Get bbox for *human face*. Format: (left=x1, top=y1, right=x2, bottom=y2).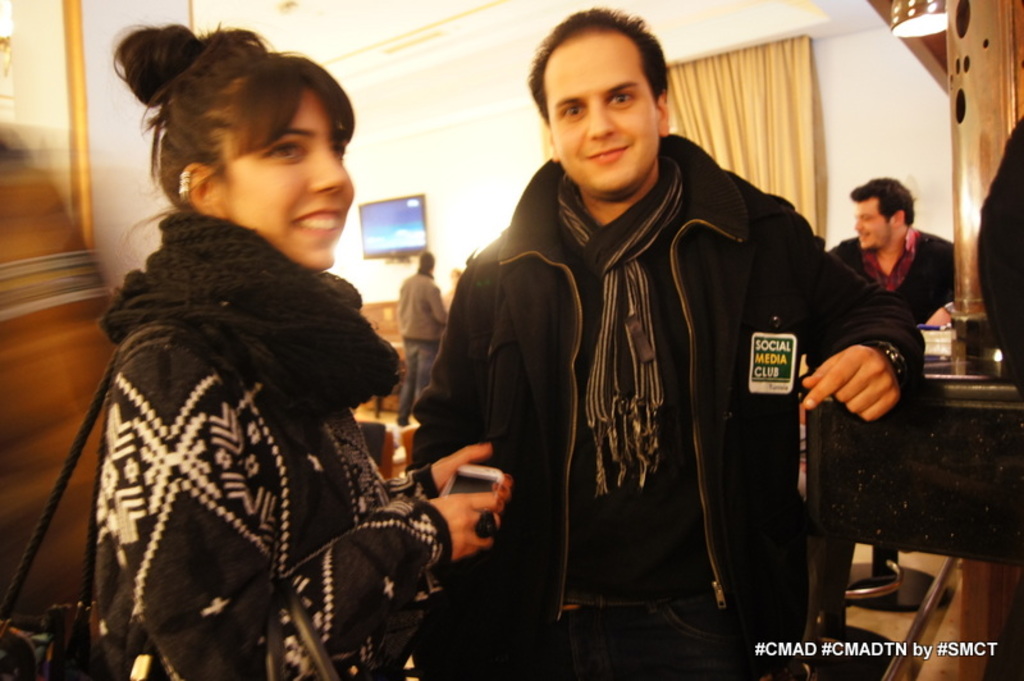
(left=218, top=86, right=356, bottom=273).
